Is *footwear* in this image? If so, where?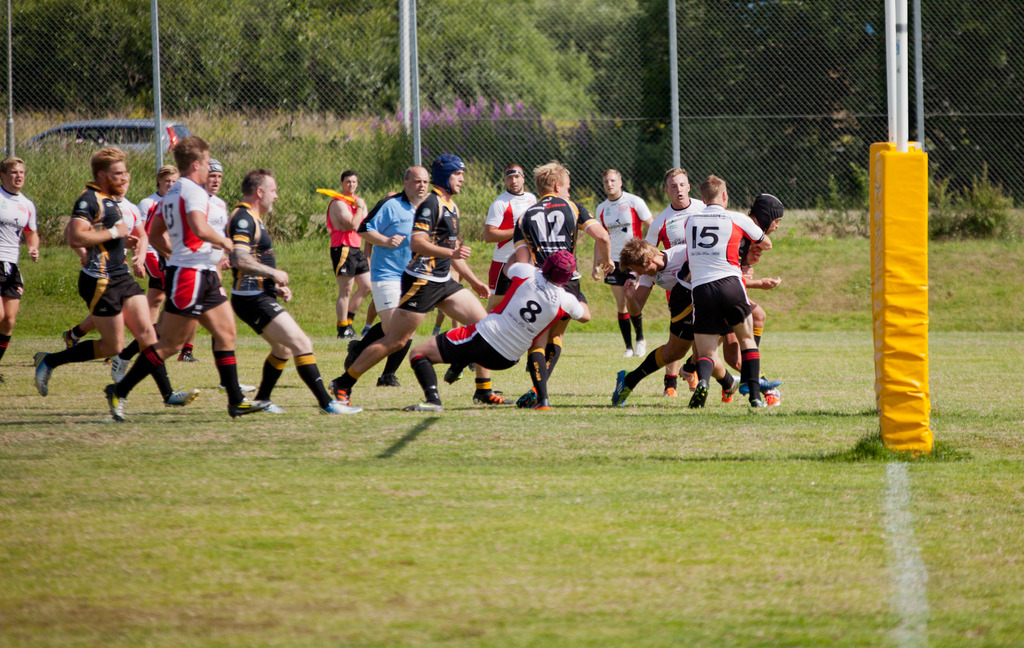
Yes, at rect(401, 398, 445, 413).
